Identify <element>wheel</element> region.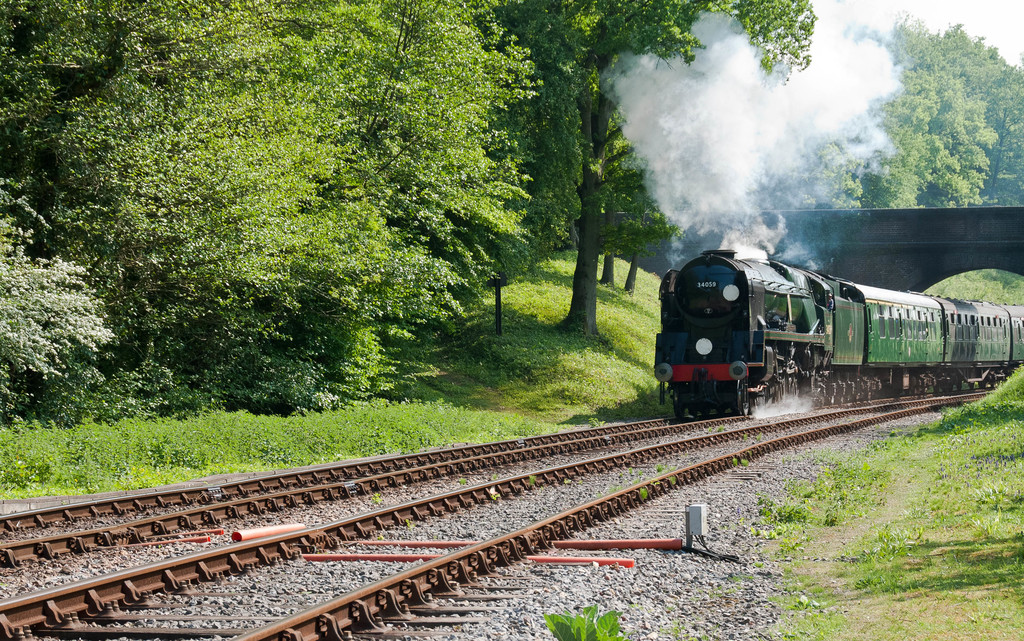
Region: Rect(931, 384, 941, 396).
